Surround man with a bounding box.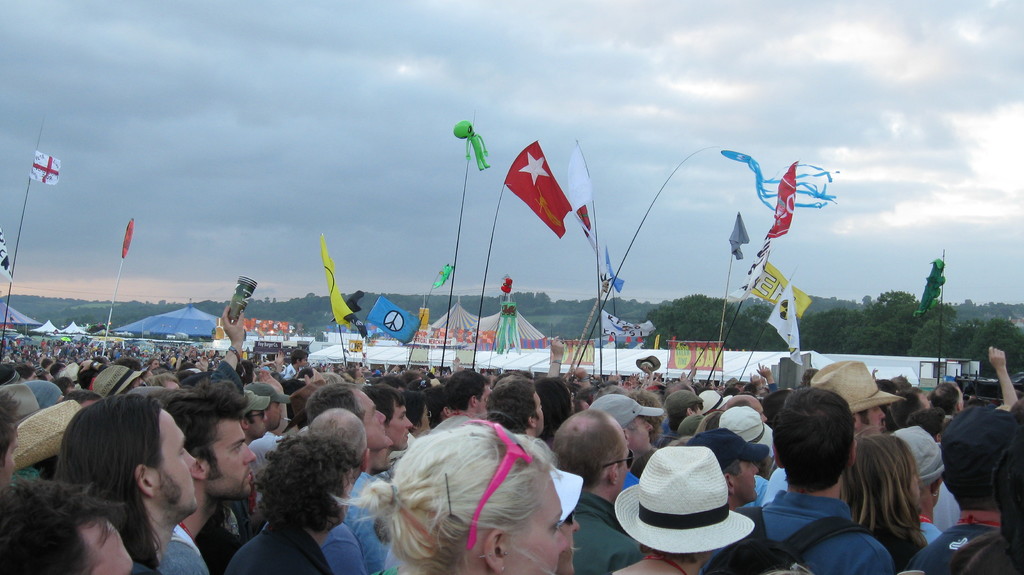
select_region(433, 387, 451, 422).
